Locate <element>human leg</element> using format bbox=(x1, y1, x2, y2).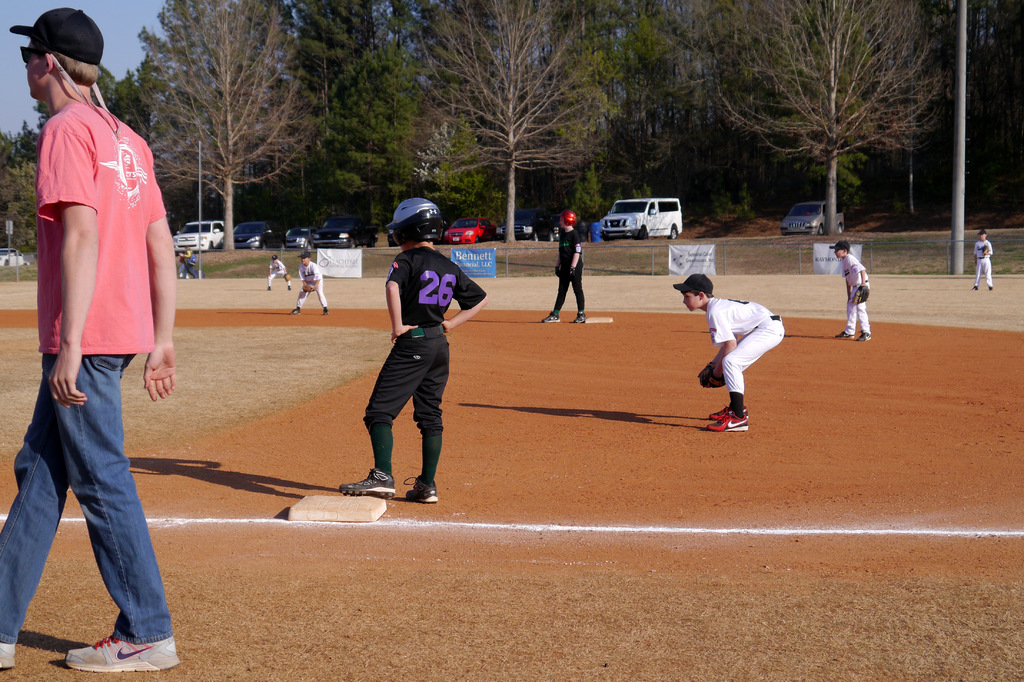
bbox=(860, 303, 869, 340).
